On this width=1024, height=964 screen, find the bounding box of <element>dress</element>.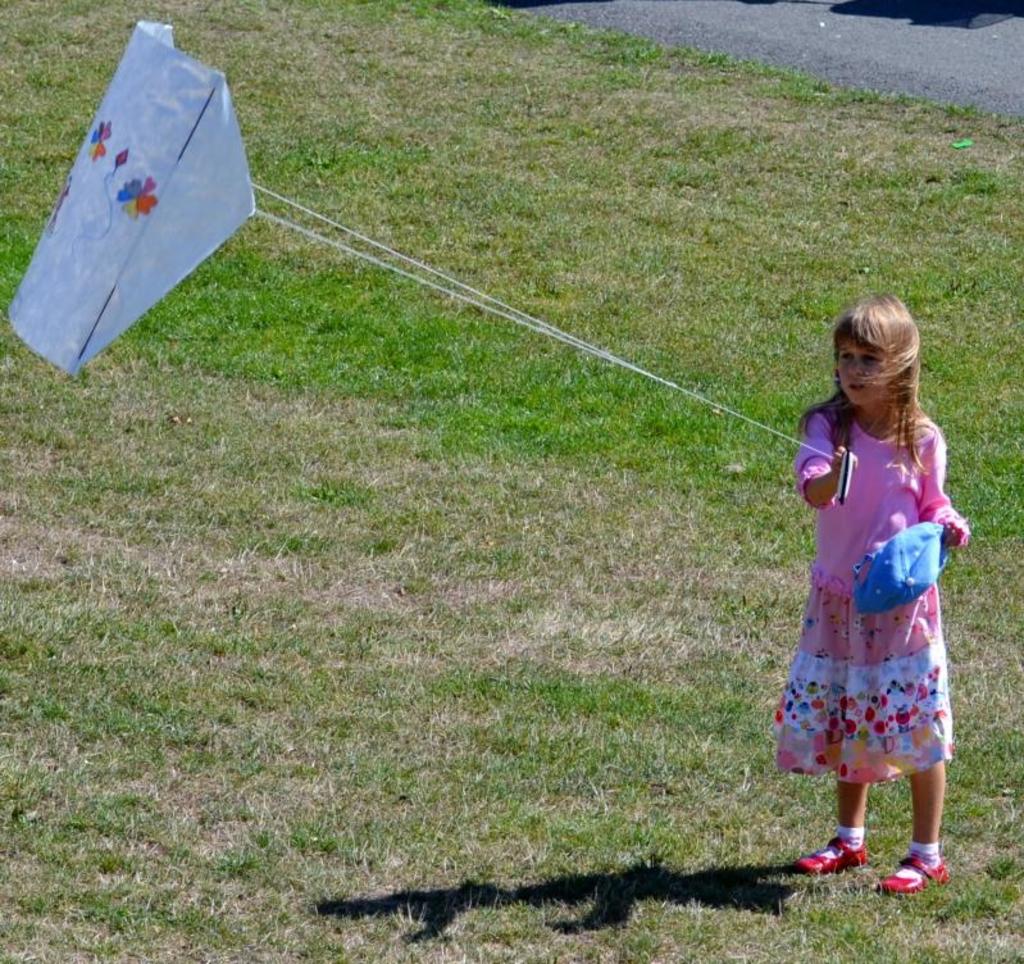
Bounding box: BBox(777, 410, 956, 773).
